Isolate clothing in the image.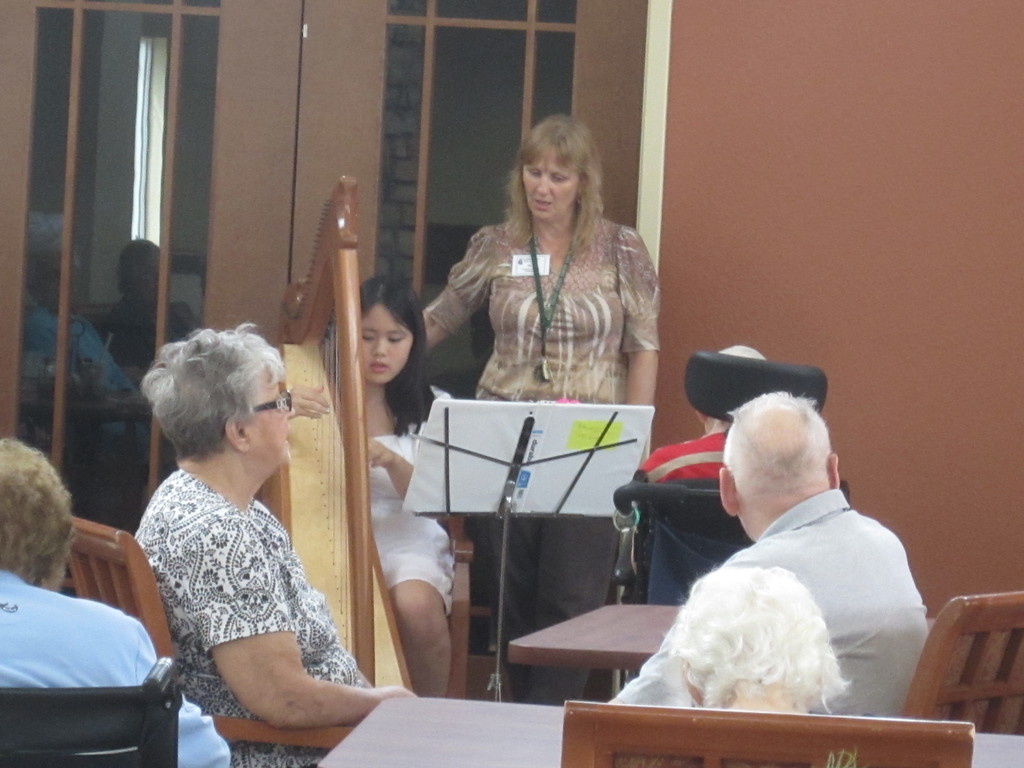
Isolated region: 129,468,369,767.
